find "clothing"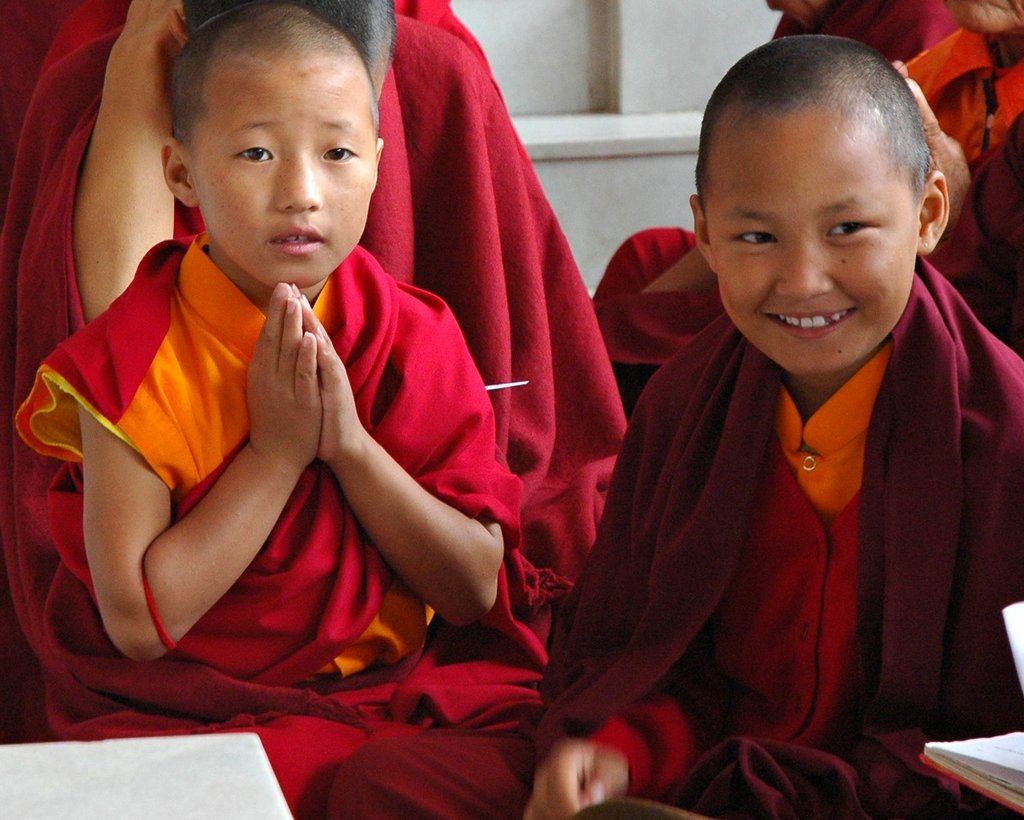
[12,242,545,813]
